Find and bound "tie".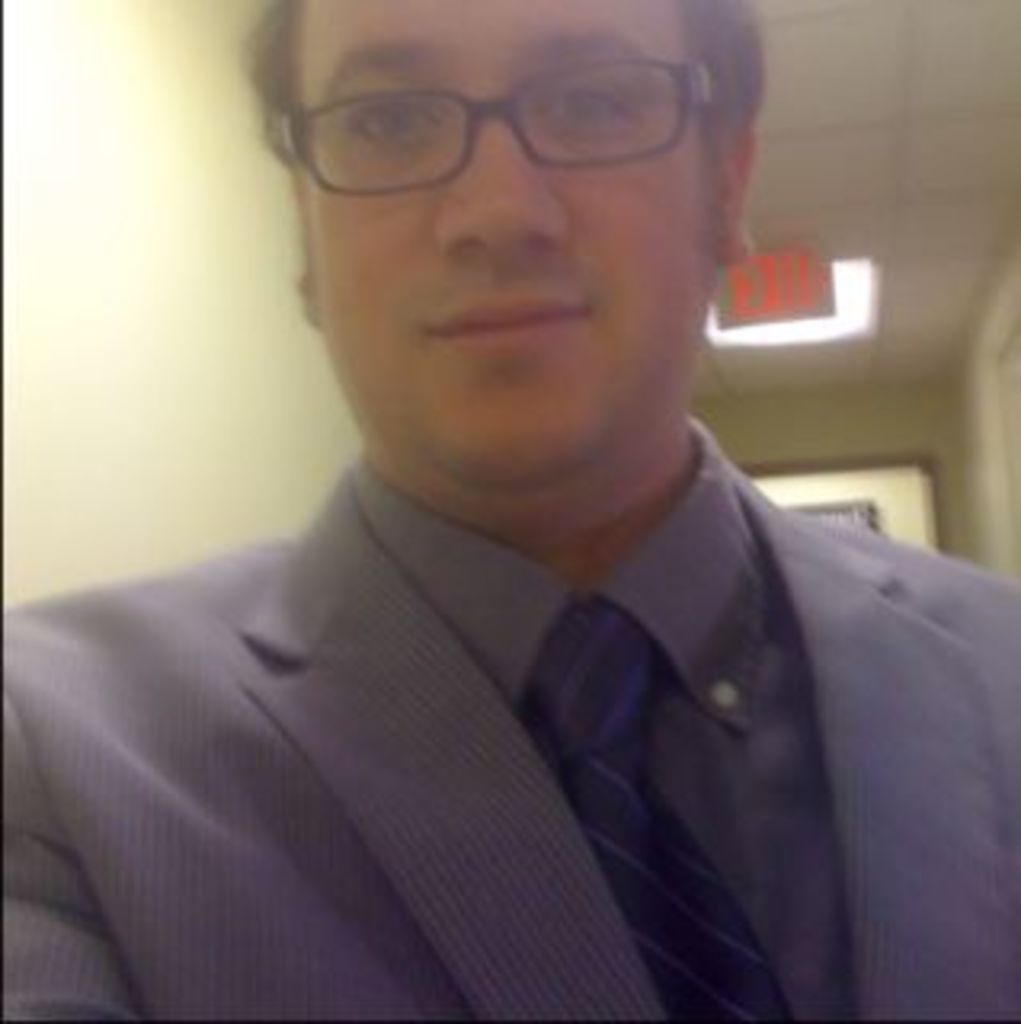
Bound: (x1=512, y1=595, x2=800, y2=1014).
